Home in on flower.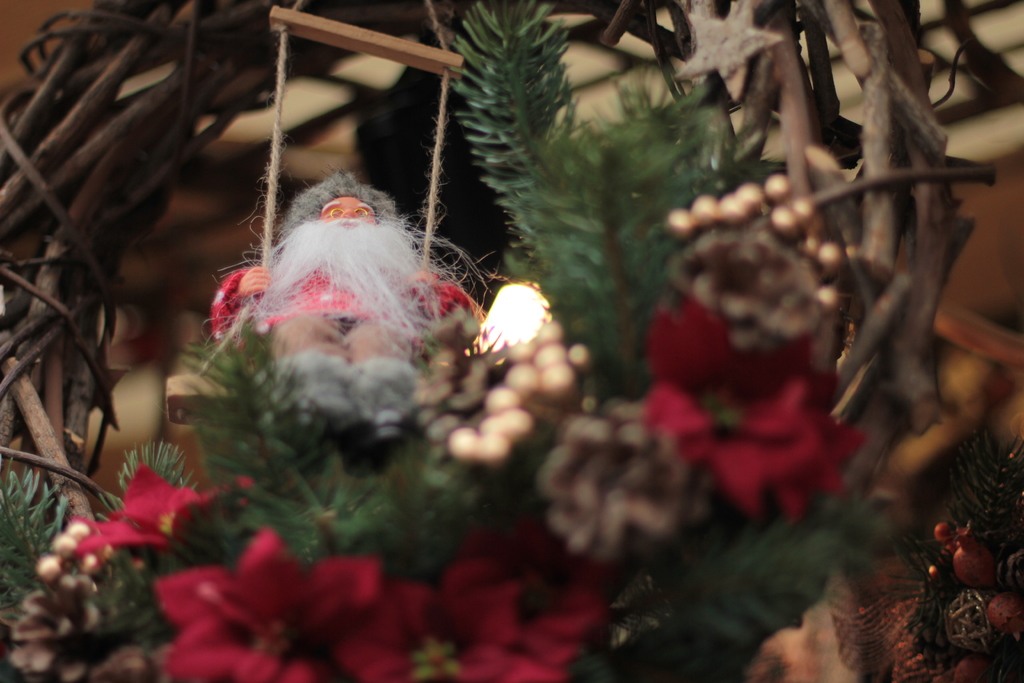
Homed in at l=630, t=301, r=865, b=522.
